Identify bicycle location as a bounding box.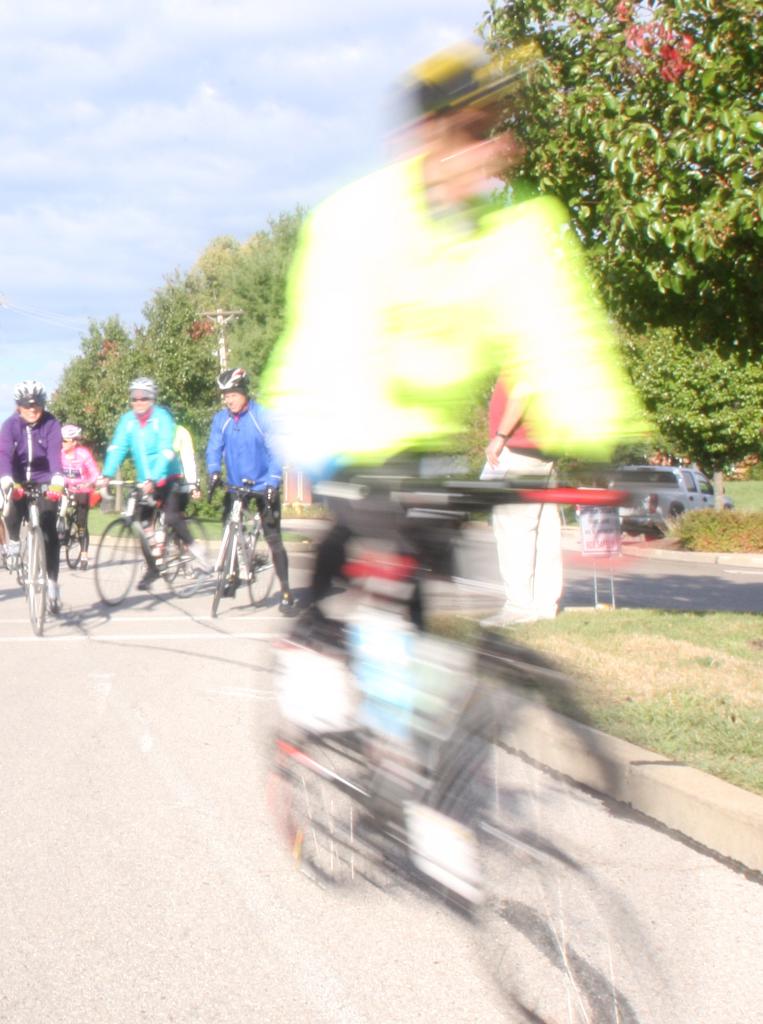
Rect(30, 476, 100, 547).
